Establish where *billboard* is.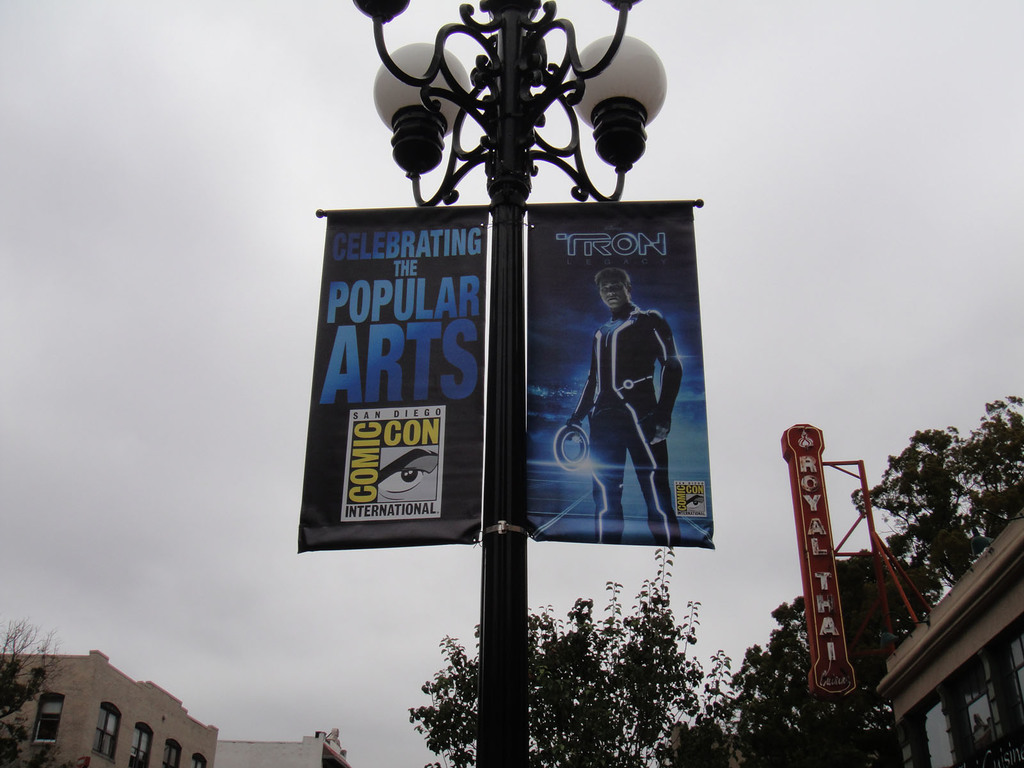
Established at 773 422 861 701.
